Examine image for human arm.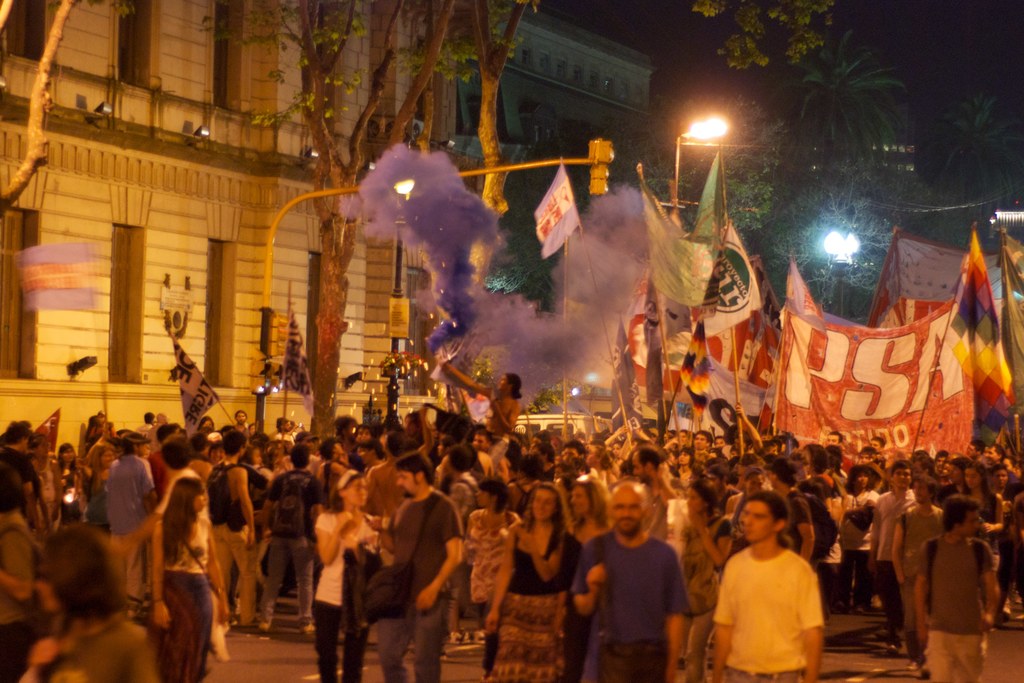
Examination result: x1=707 y1=554 x2=742 y2=682.
